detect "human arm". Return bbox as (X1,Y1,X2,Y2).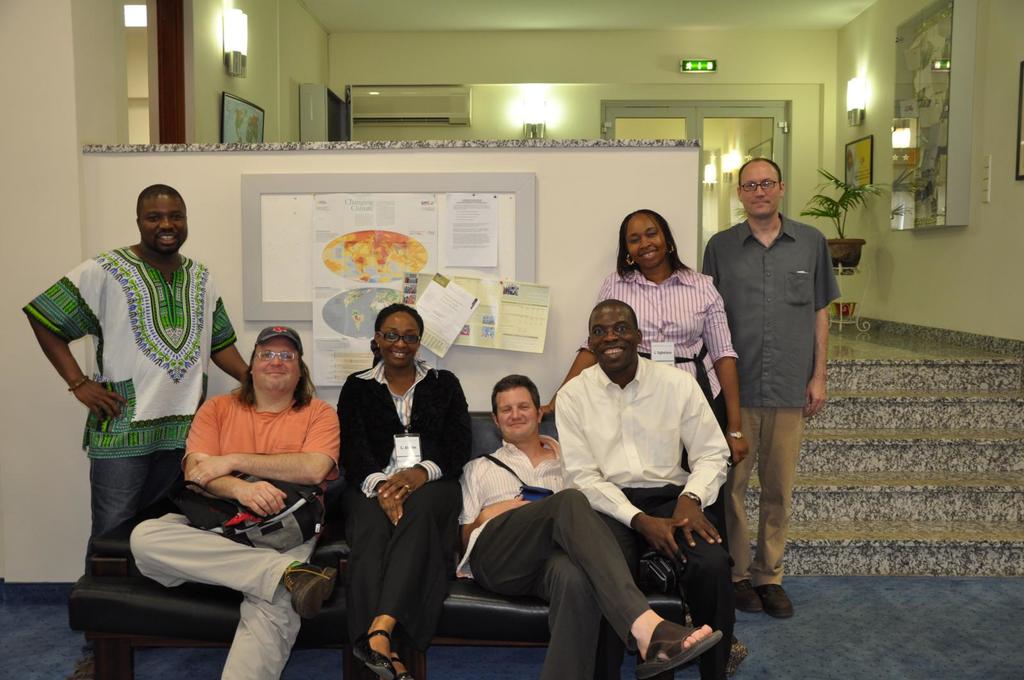
(550,382,691,571).
